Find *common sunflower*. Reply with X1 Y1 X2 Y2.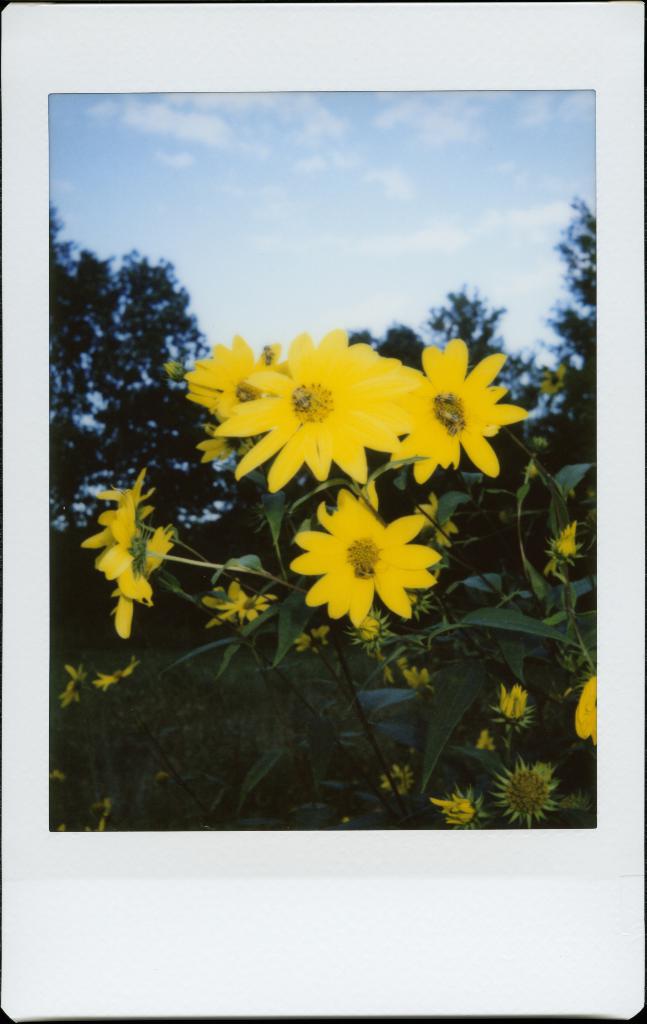
95 526 174 627.
